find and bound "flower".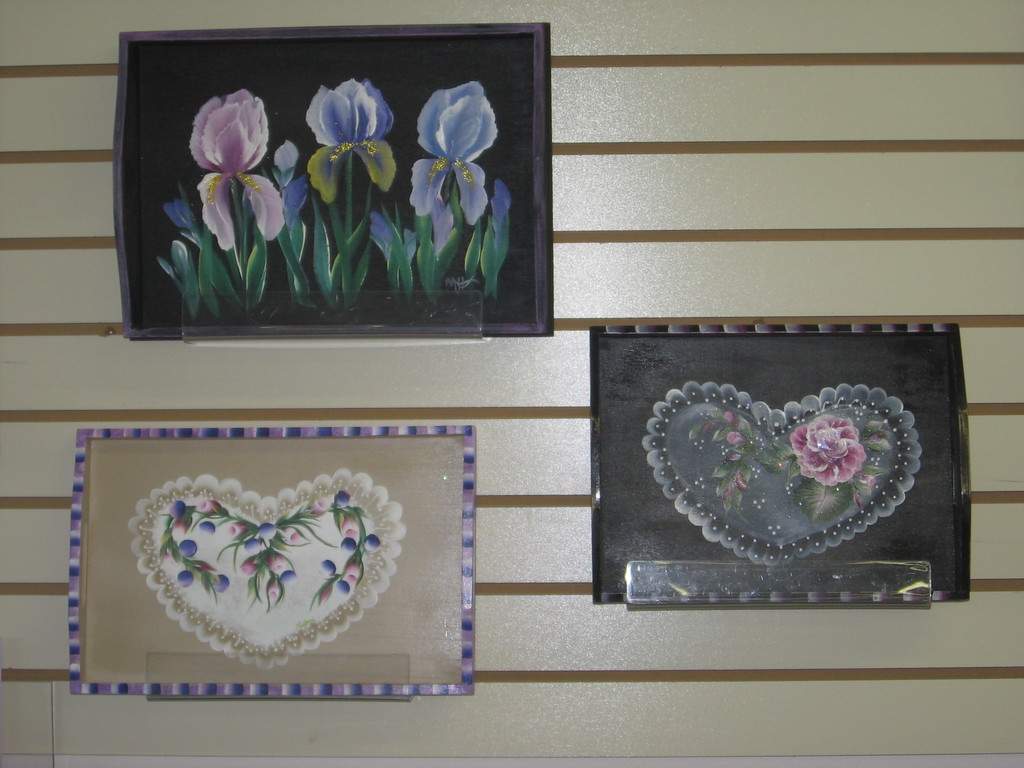
Bound: [719, 404, 742, 429].
